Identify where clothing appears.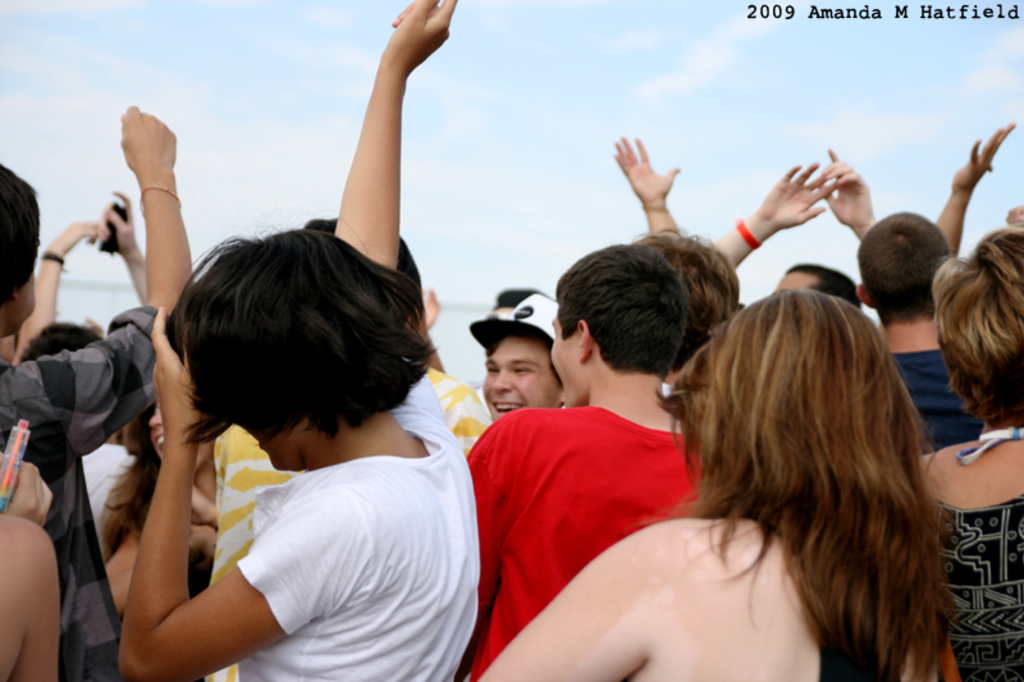
Appears at bbox=[468, 398, 707, 672].
